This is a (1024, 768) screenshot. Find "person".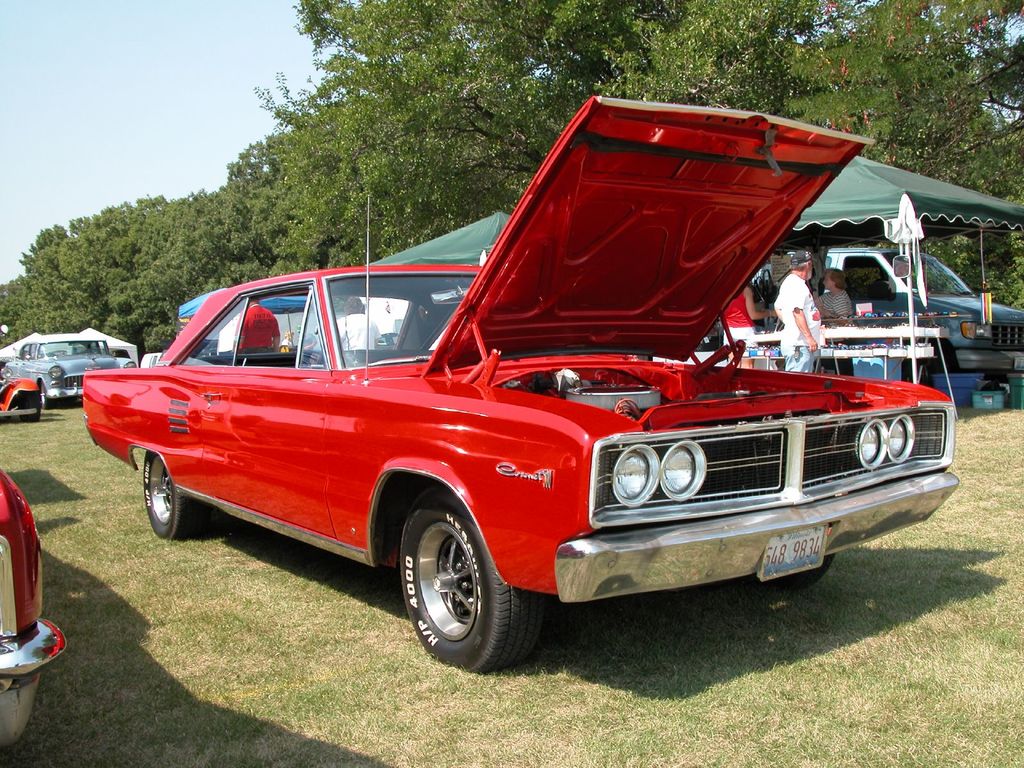
Bounding box: l=818, t=264, r=861, b=319.
